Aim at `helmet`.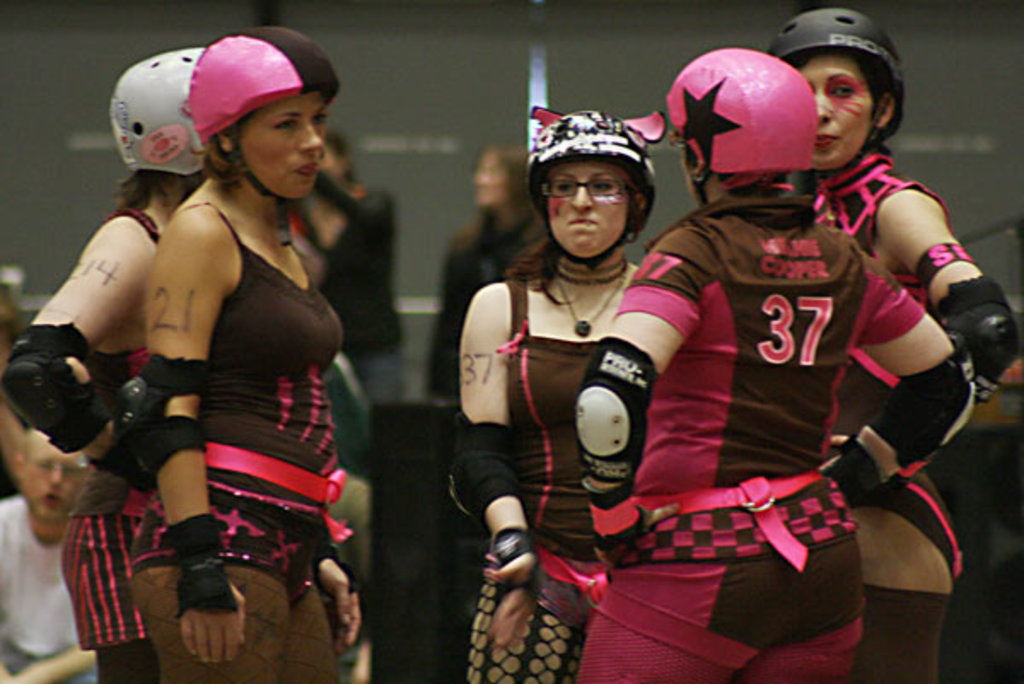
Aimed at <box>765,5,905,177</box>.
